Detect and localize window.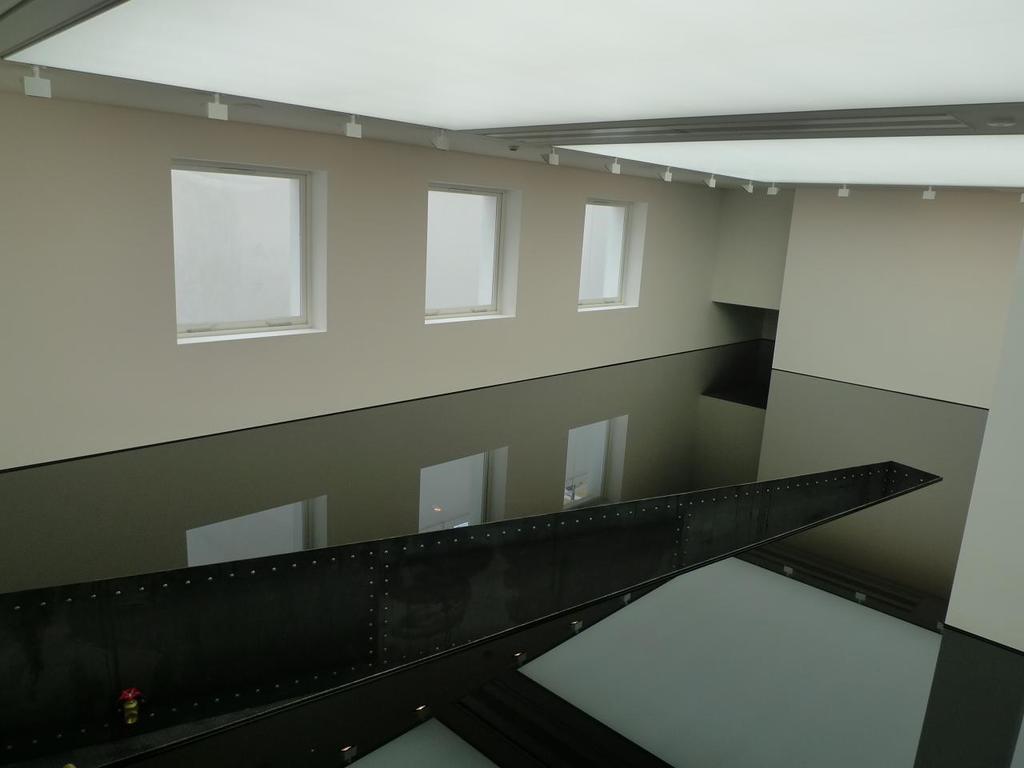
Localized at crop(189, 497, 319, 567).
